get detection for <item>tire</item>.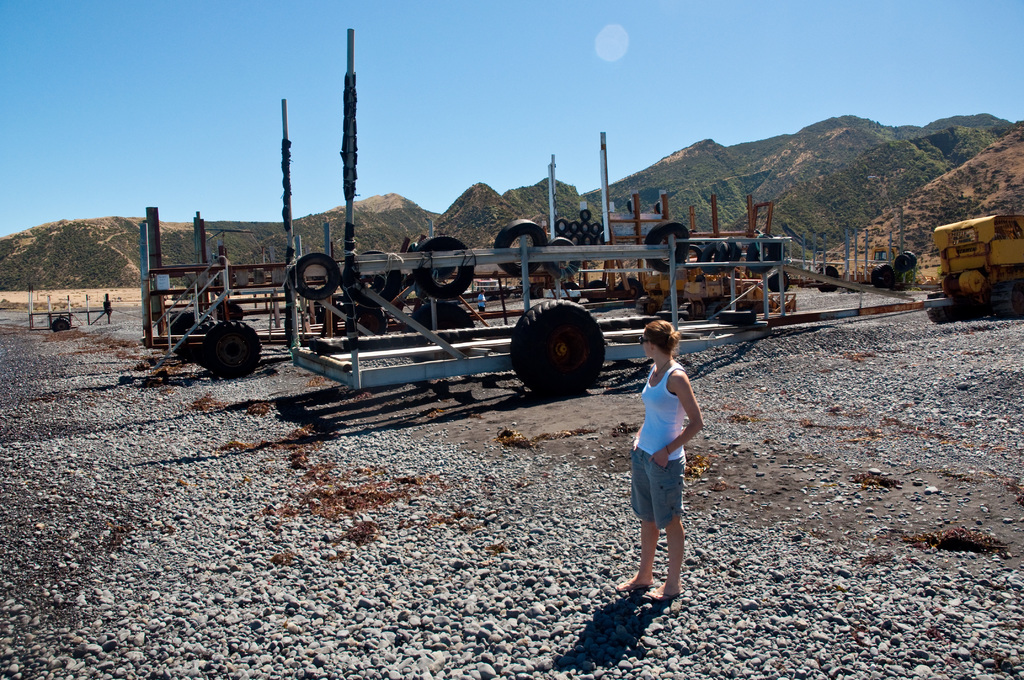
Detection: x1=546, y1=235, x2=580, y2=277.
